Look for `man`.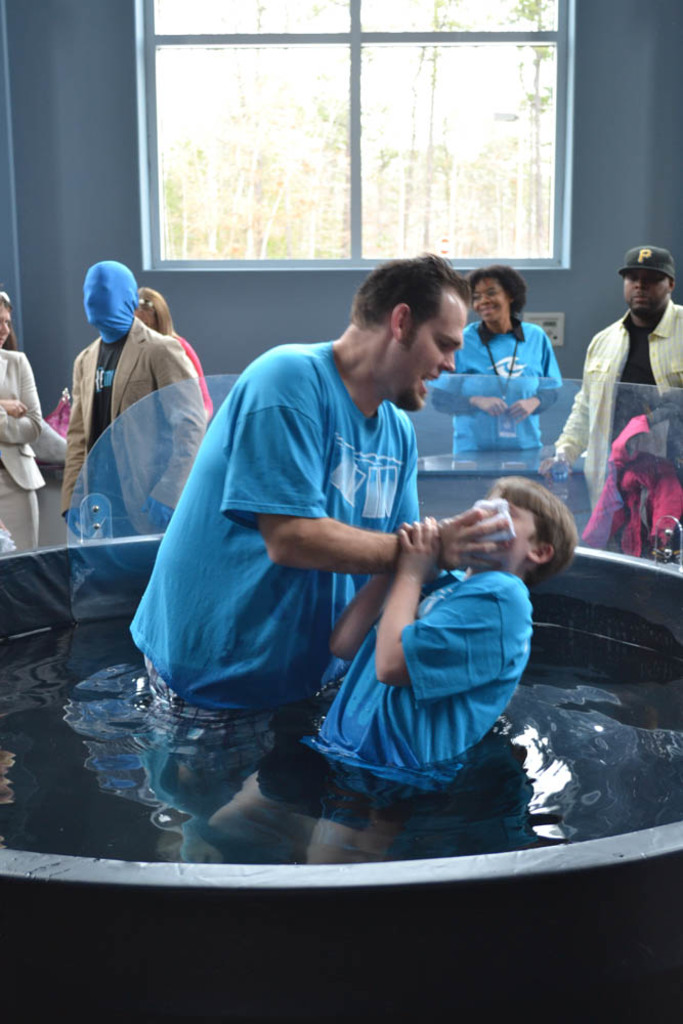
Found: crop(60, 261, 210, 540).
